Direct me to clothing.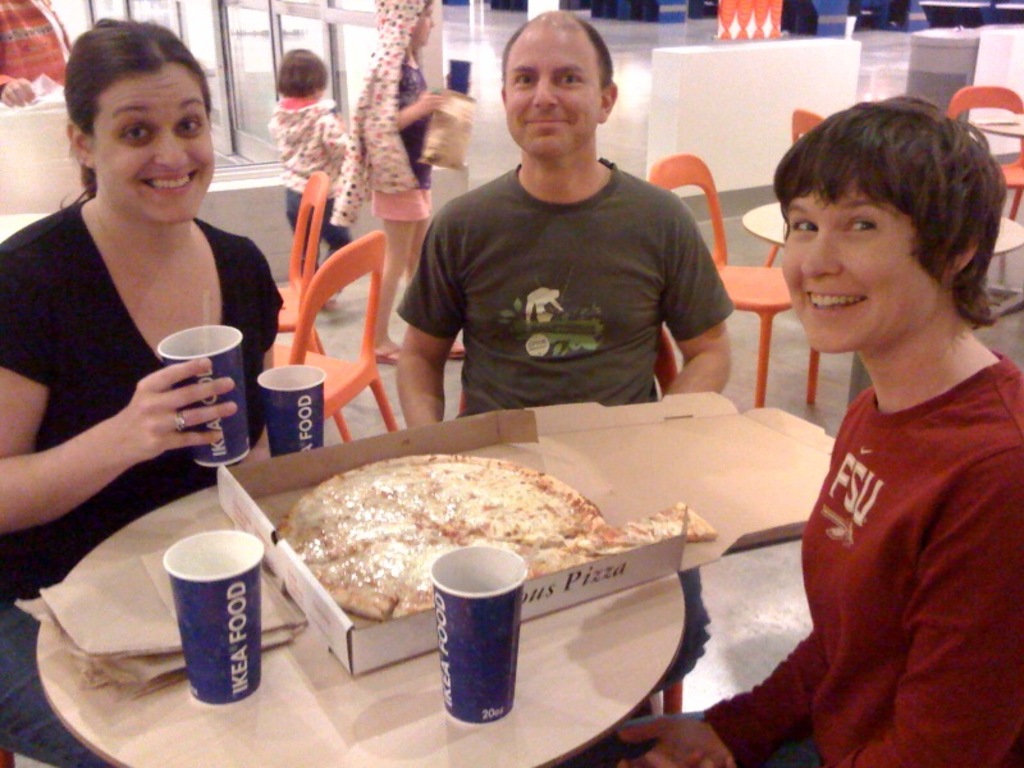
Direction: l=0, t=202, r=287, b=767.
